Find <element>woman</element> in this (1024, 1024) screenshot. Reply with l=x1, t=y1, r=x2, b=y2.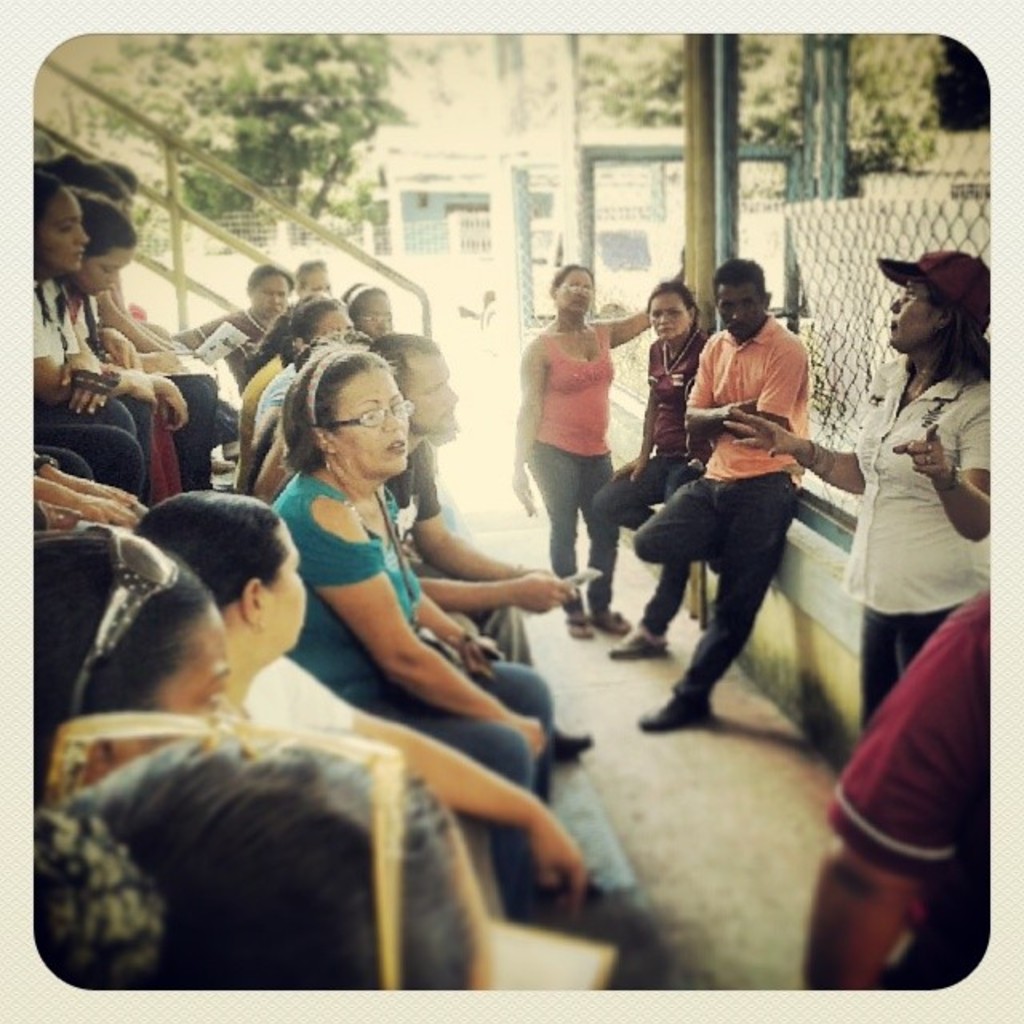
l=714, t=248, r=992, b=714.
